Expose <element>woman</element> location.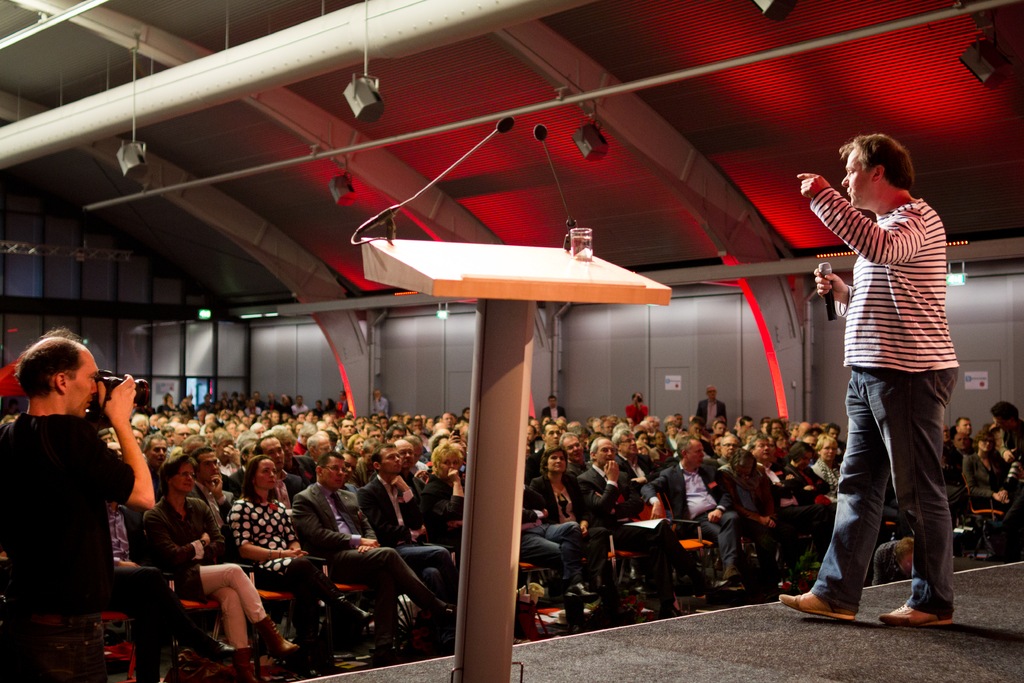
Exposed at x1=963 y1=430 x2=1017 y2=557.
